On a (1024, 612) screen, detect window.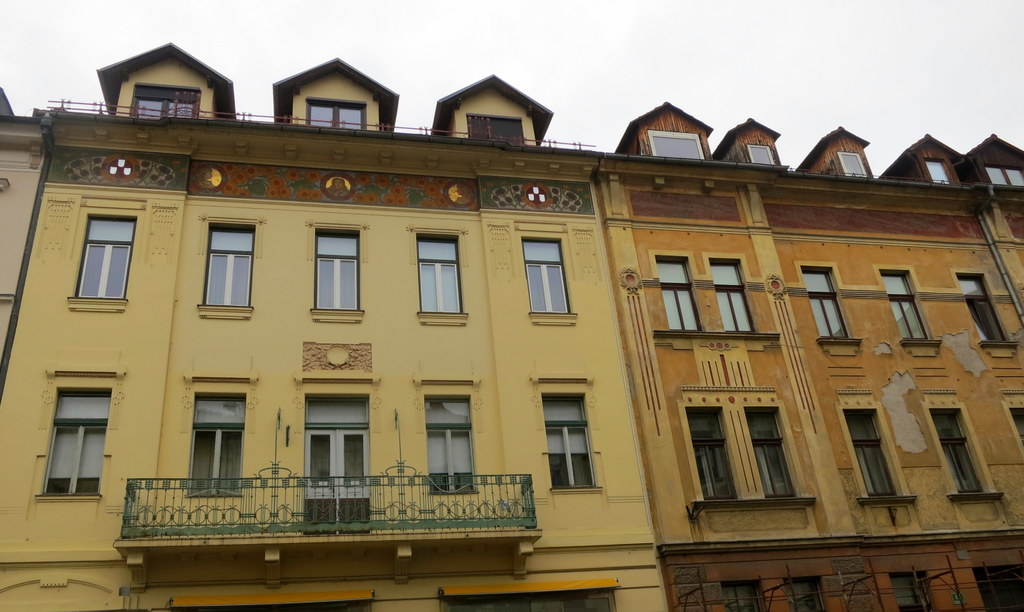
box=[801, 270, 853, 340].
